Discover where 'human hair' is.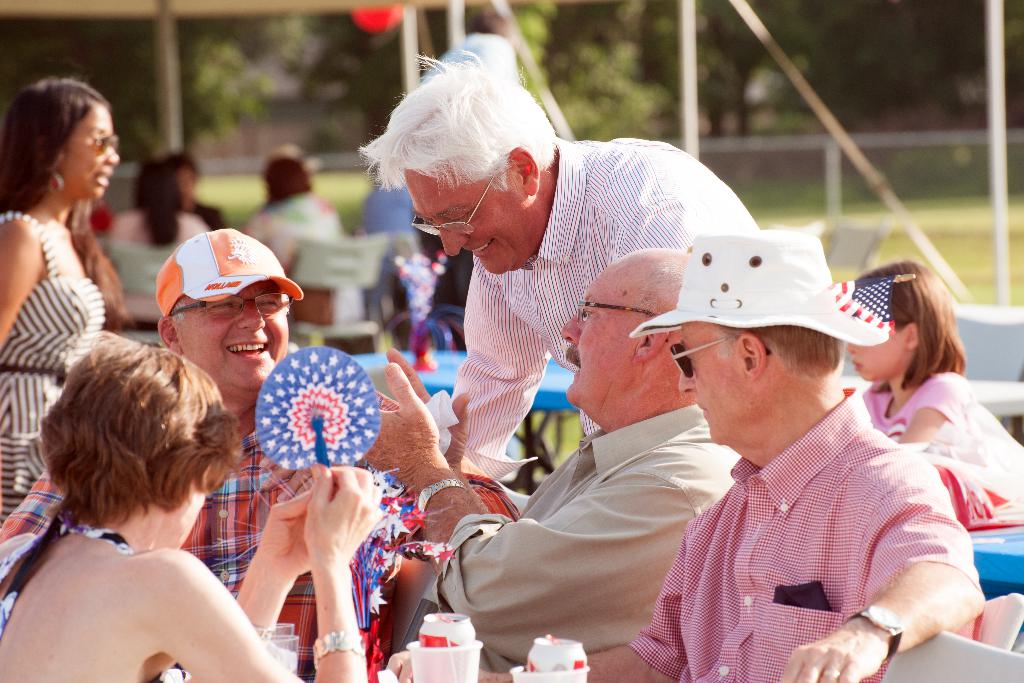
Discovered at <region>268, 155, 313, 200</region>.
